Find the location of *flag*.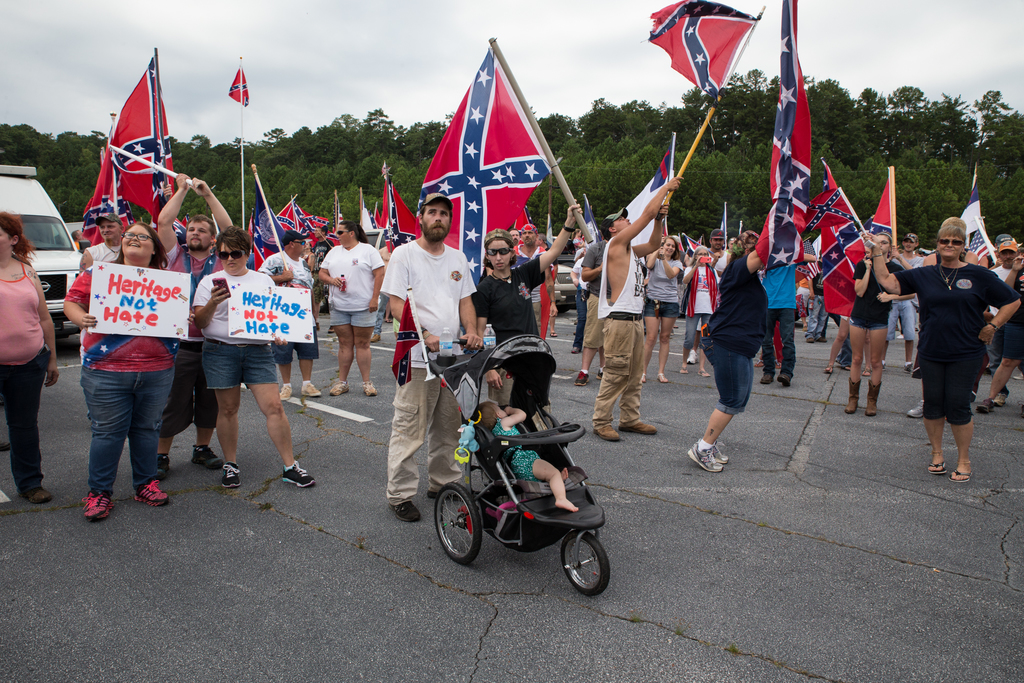
Location: l=80, t=58, r=174, b=241.
